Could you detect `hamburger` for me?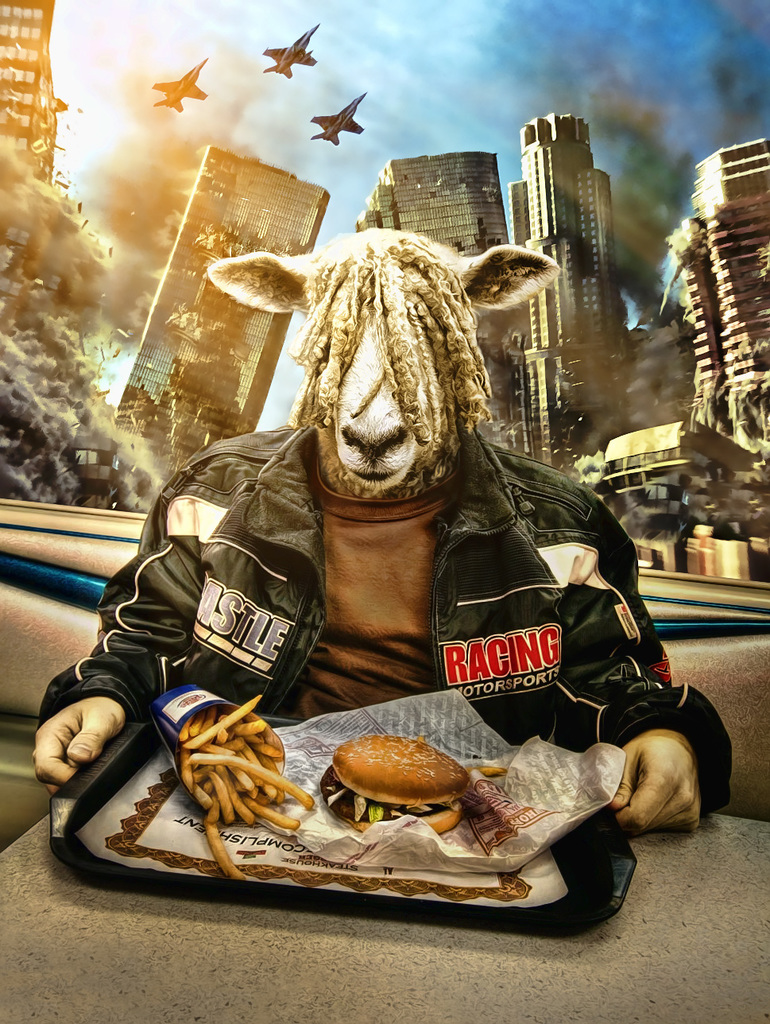
Detection result: (left=318, top=733, right=472, bottom=832).
